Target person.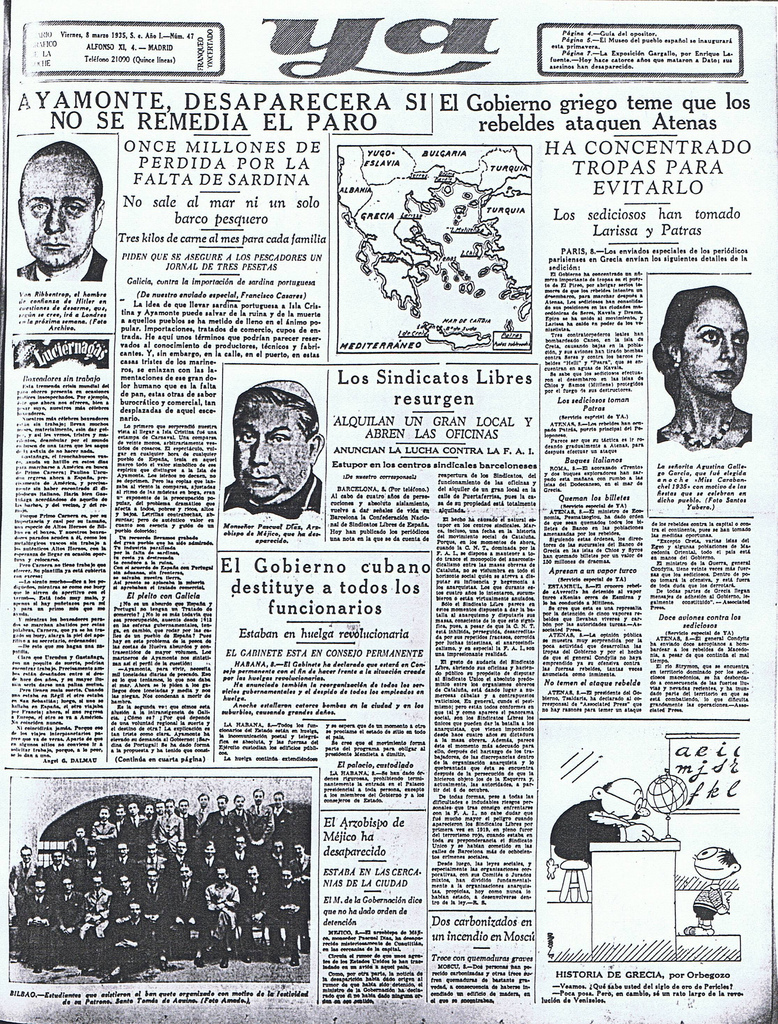
Target region: box=[15, 140, 105, 283].
